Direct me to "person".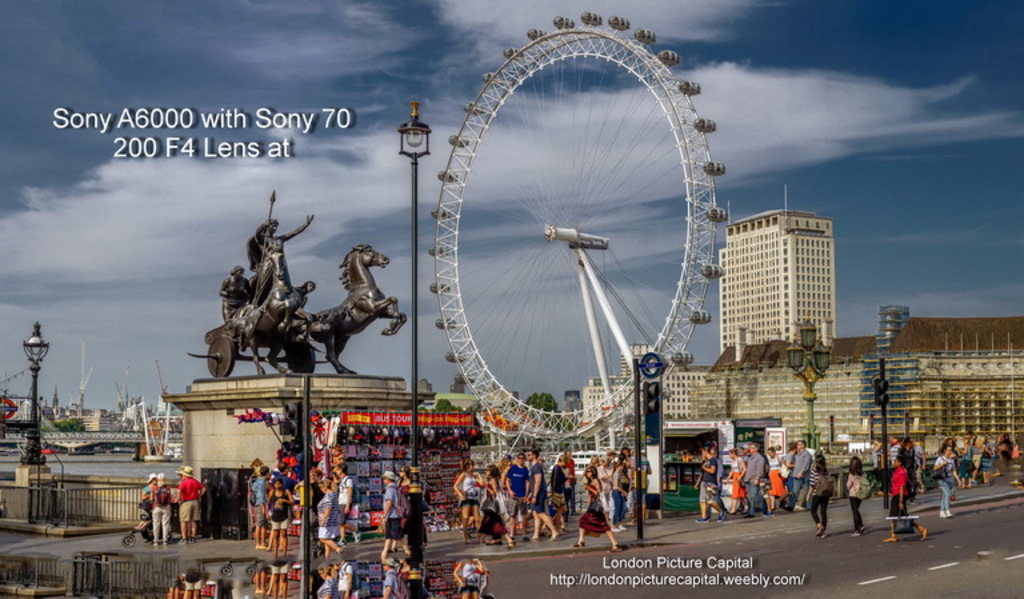
Direction: select_region(385, 467, 400, 552).
